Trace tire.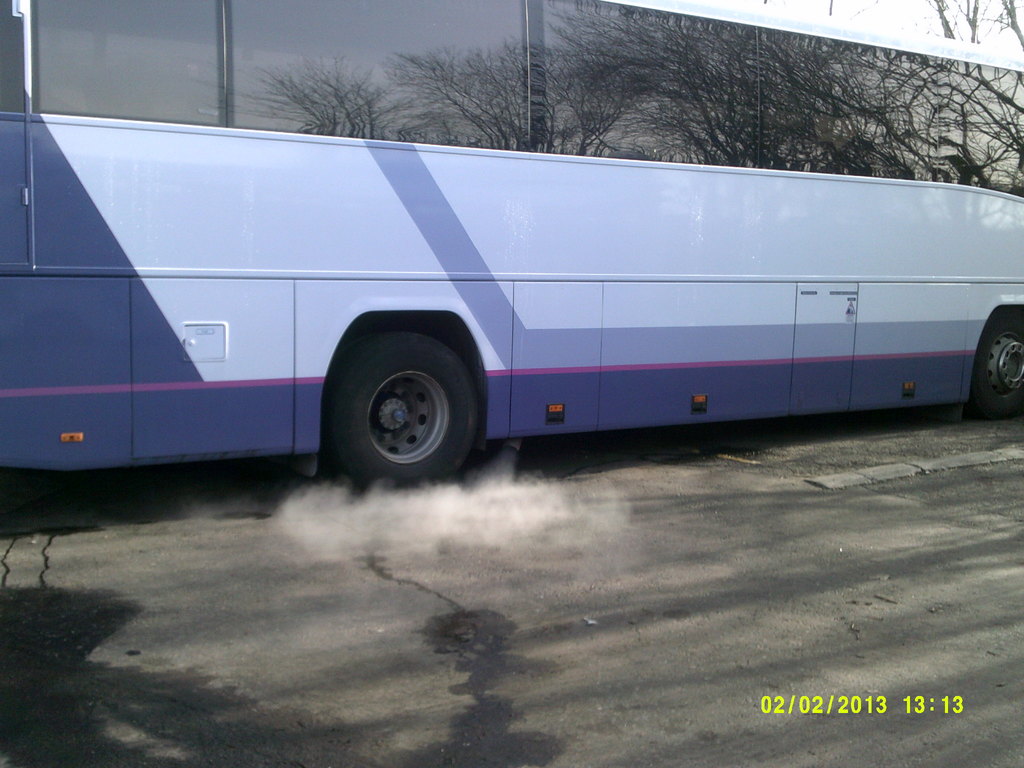
Traced to [972,307,1023,425].
